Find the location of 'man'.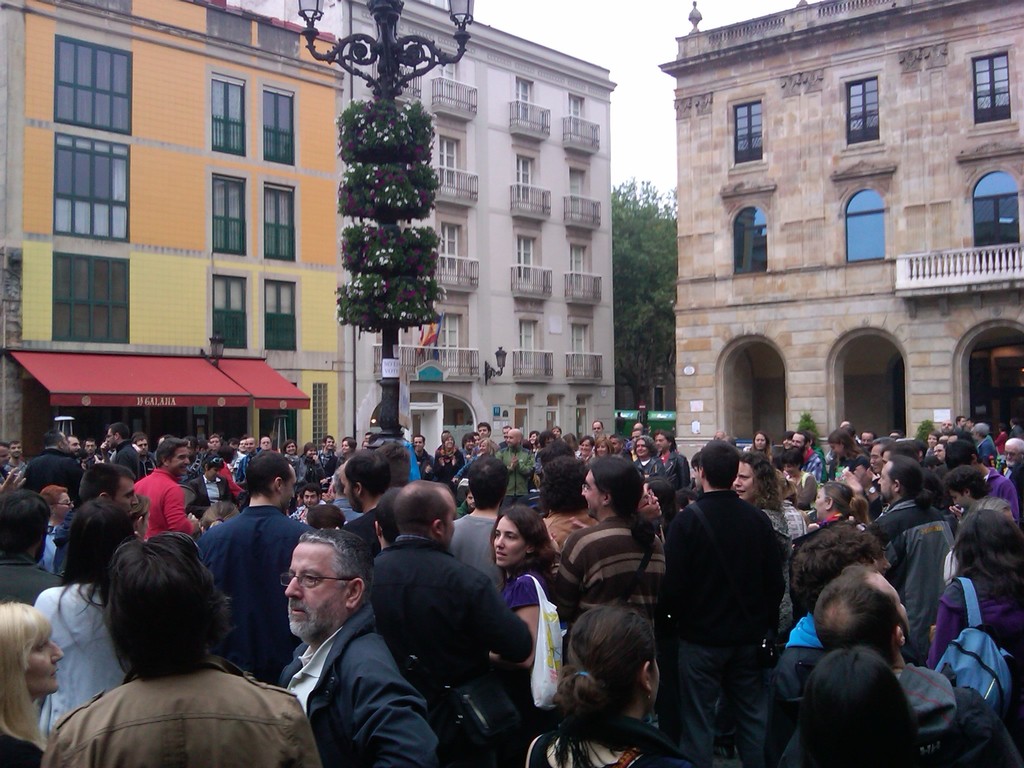
Location: bbox=(664, 433, 776, 716).
